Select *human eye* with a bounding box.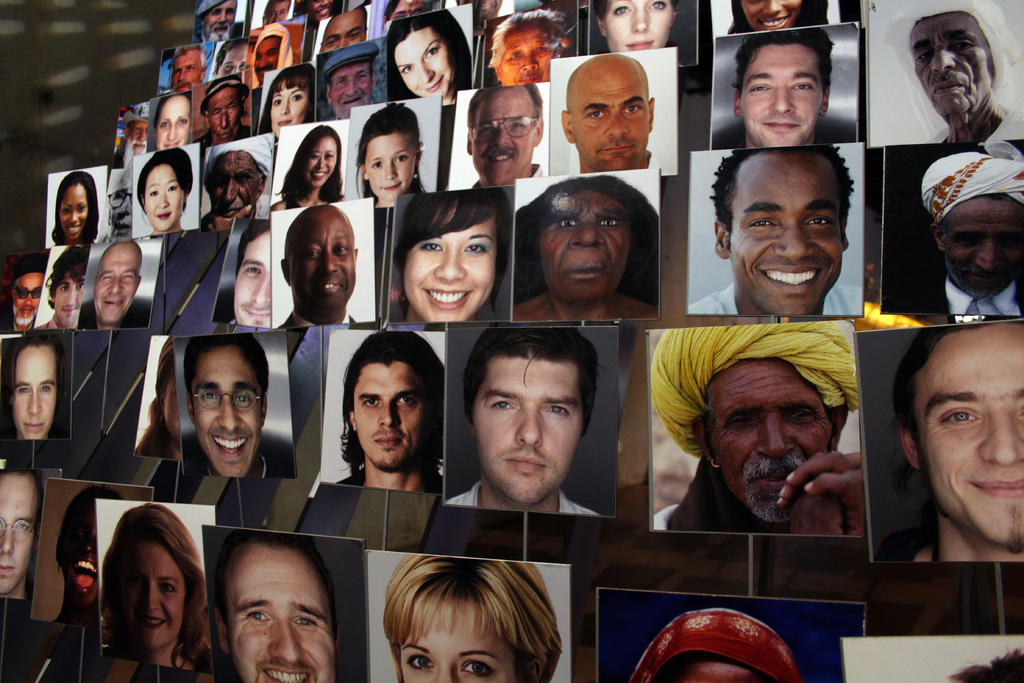
crop(349, 29, 362, 37).
